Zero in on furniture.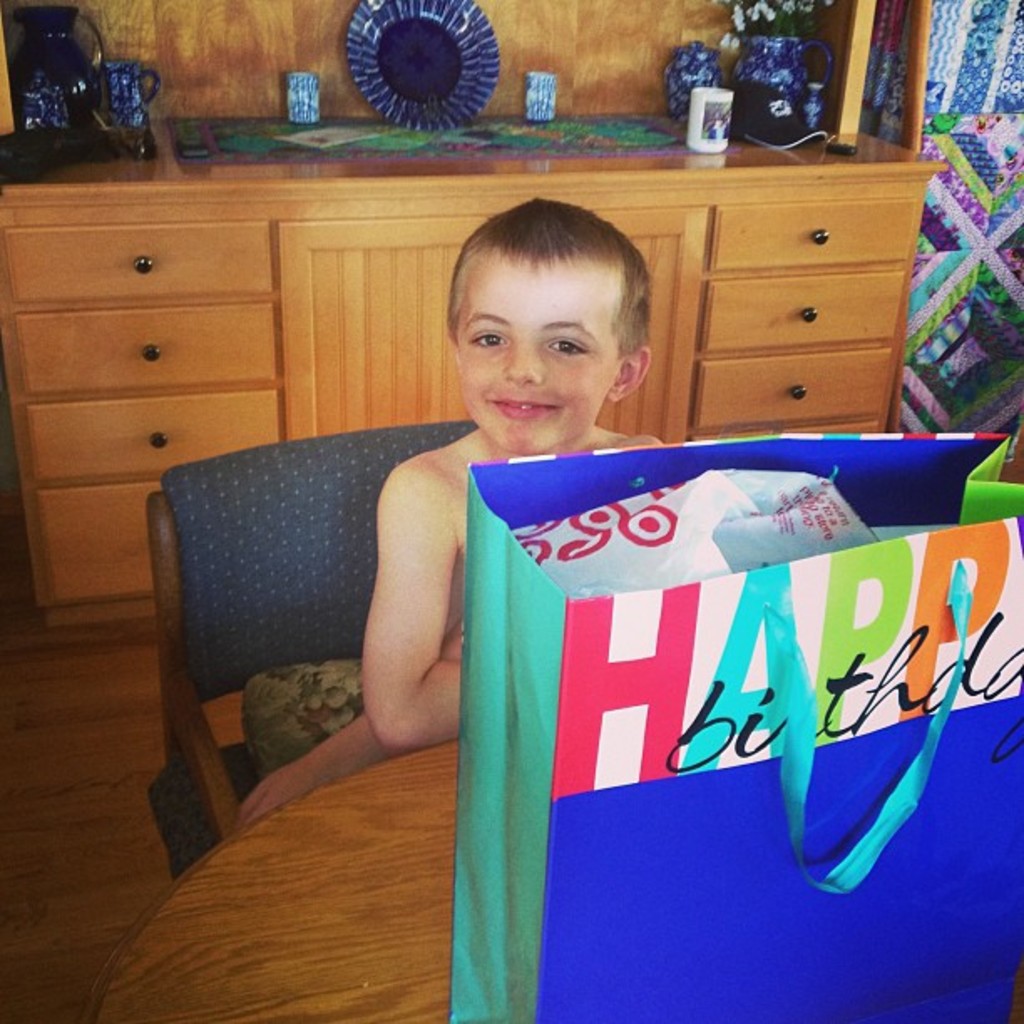
Zeroed in: bbox(0, 112, 952, 629).
